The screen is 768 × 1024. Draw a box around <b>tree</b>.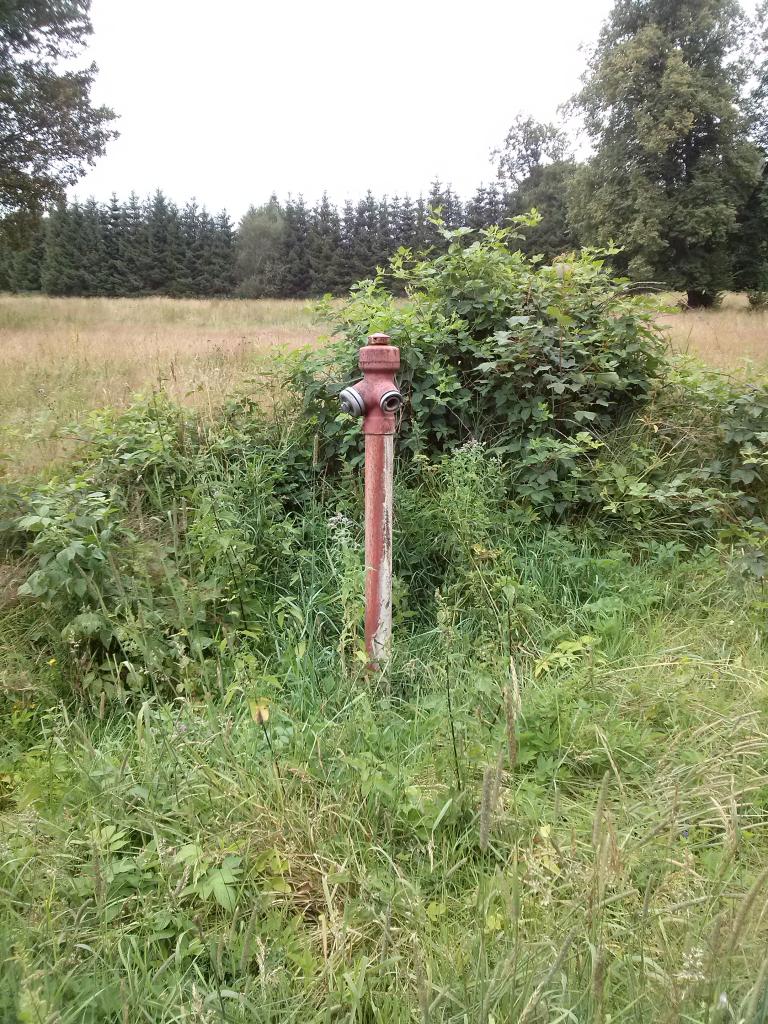
{"x1": 561, "y1": 12, "x2": 754, "y2": 281}.
